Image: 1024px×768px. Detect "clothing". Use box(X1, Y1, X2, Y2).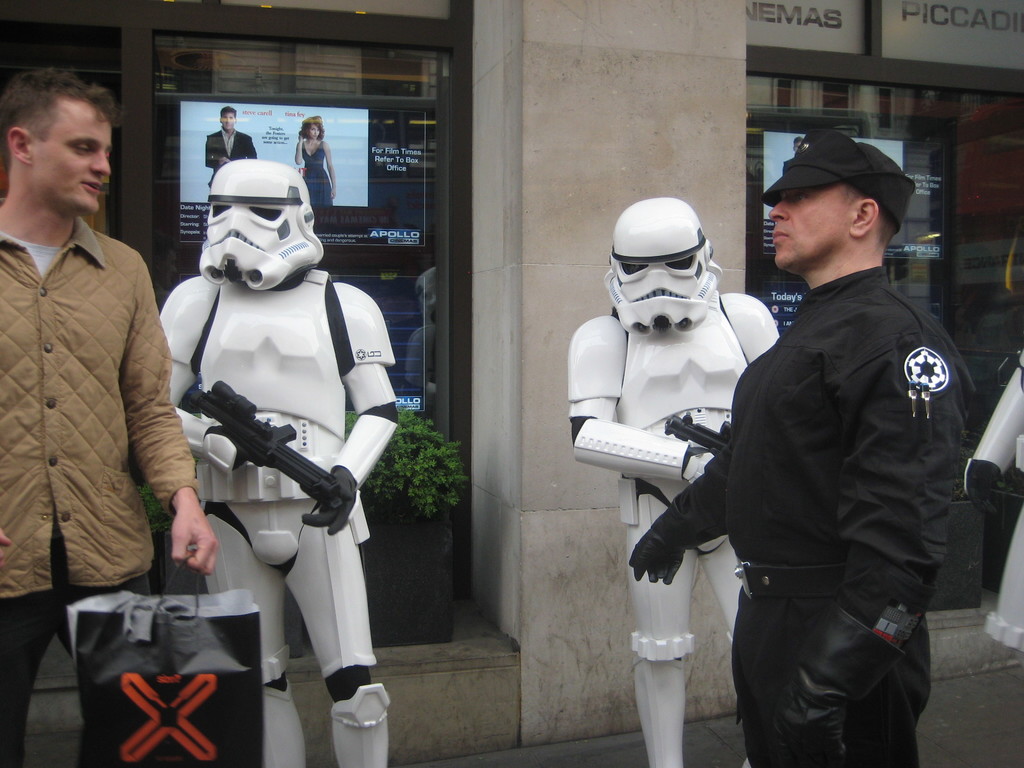
box(206, 125, 259, 185).
